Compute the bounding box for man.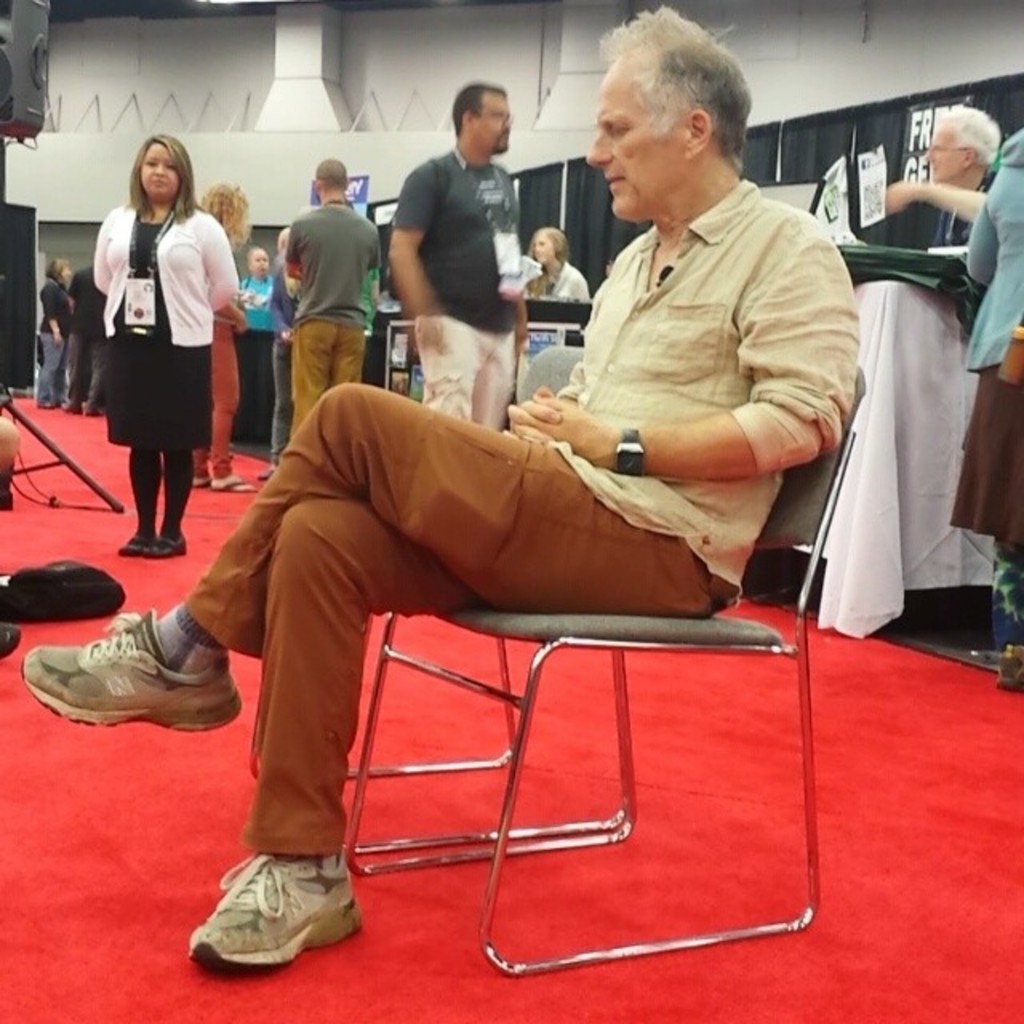
select_region(386, 83, 547, 398).
